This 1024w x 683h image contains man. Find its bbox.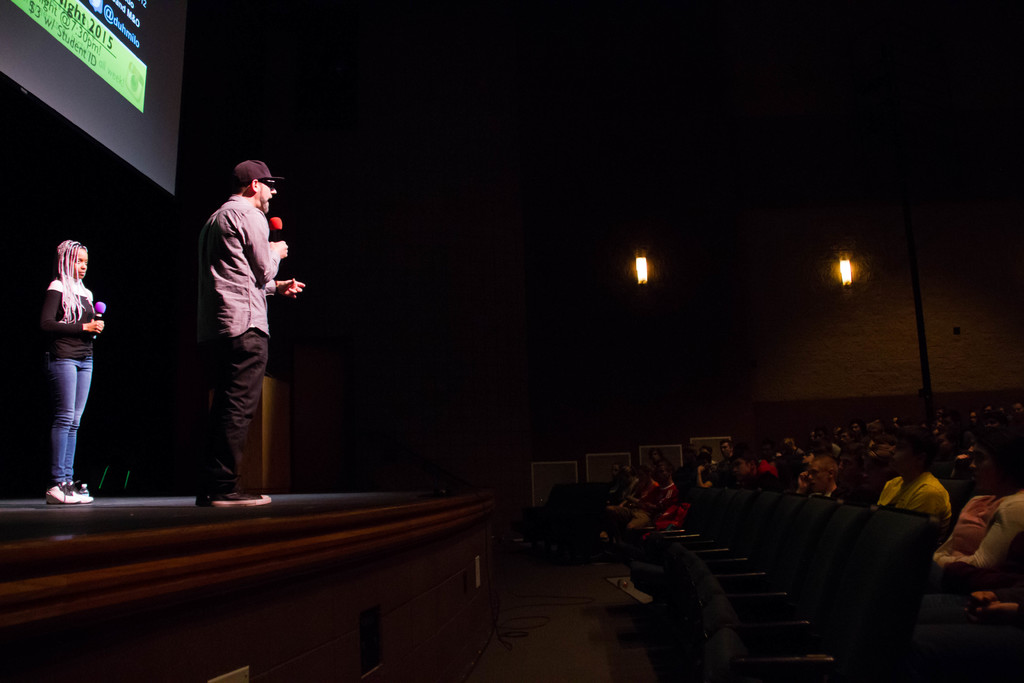
[172,152,301,503].
